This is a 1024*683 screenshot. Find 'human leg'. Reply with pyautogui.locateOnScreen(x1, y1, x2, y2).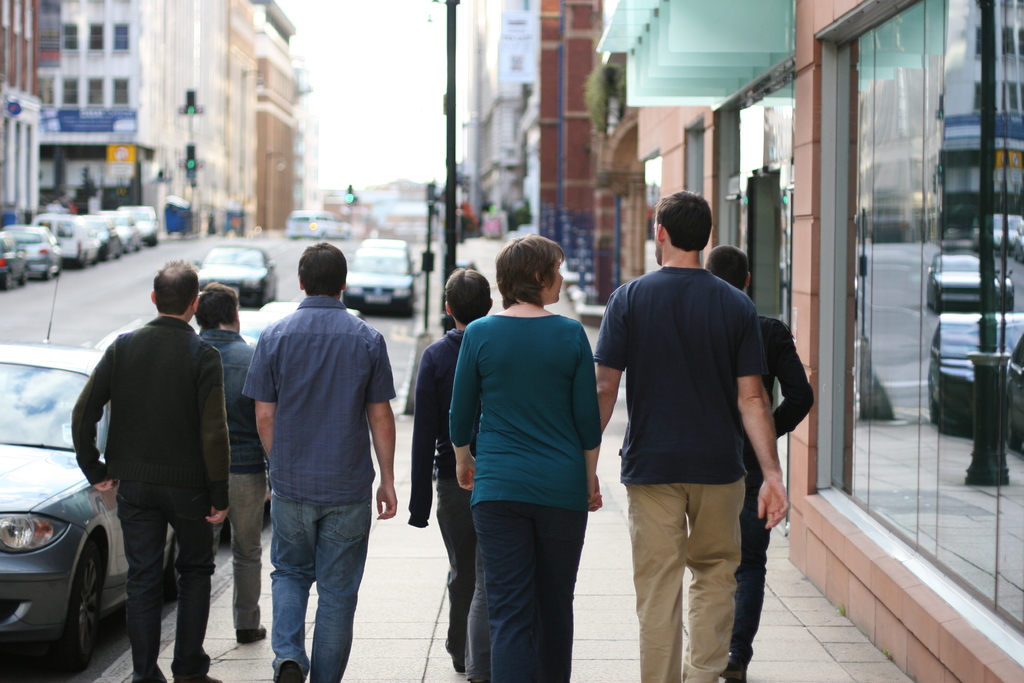
pyautogui.locateOnScreen(691, 478, 741, 682).
